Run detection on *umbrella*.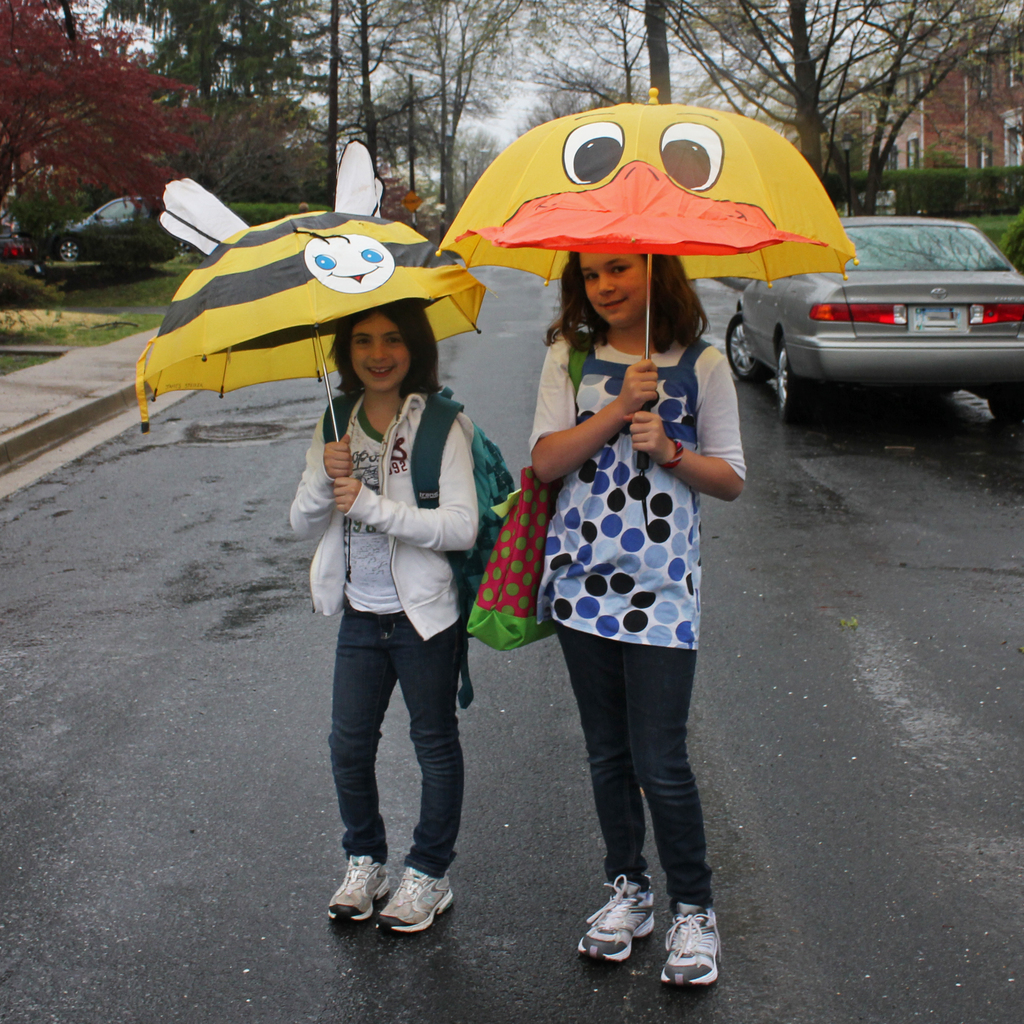
Result: box=[134, 206, 484, 441].
